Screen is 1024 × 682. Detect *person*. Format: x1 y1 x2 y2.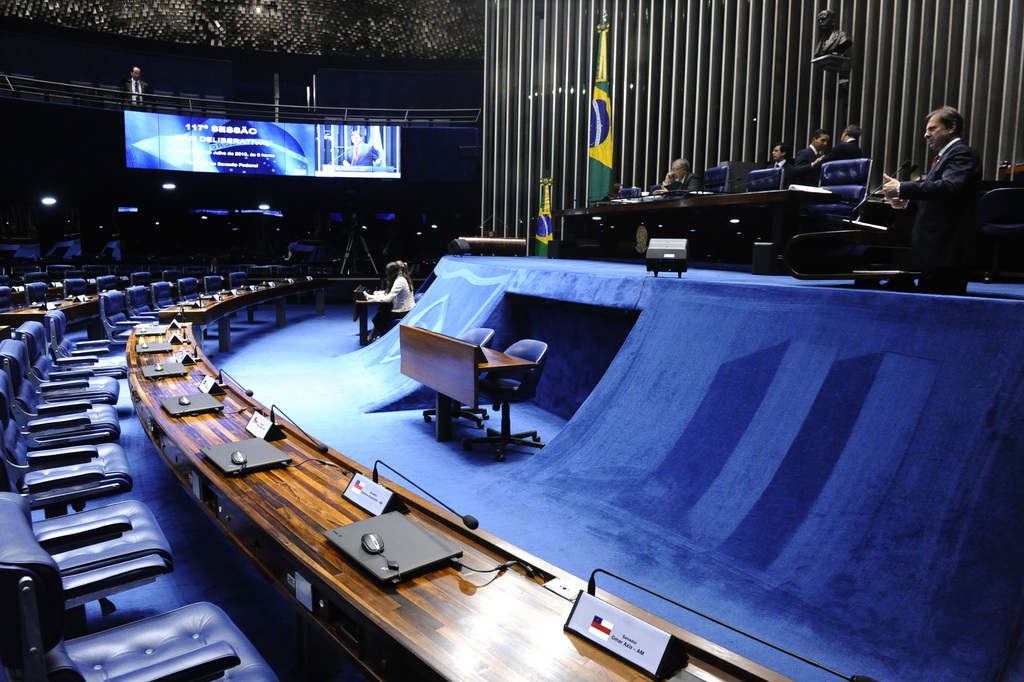
282 232 317 272.
